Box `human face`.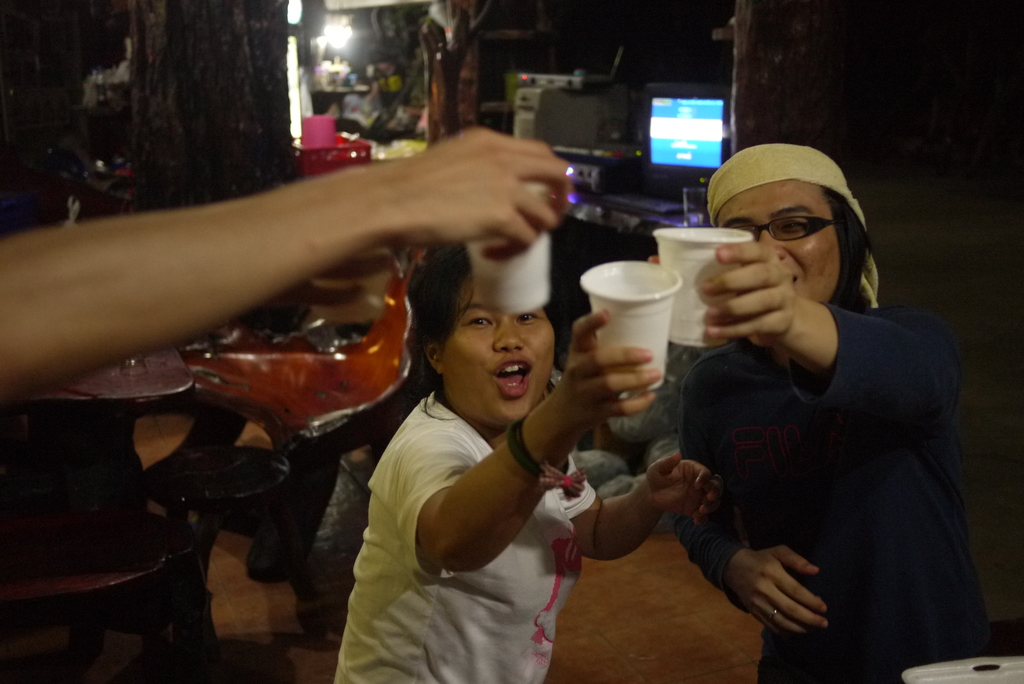
<region>446, 275, 551, 428</region>.
